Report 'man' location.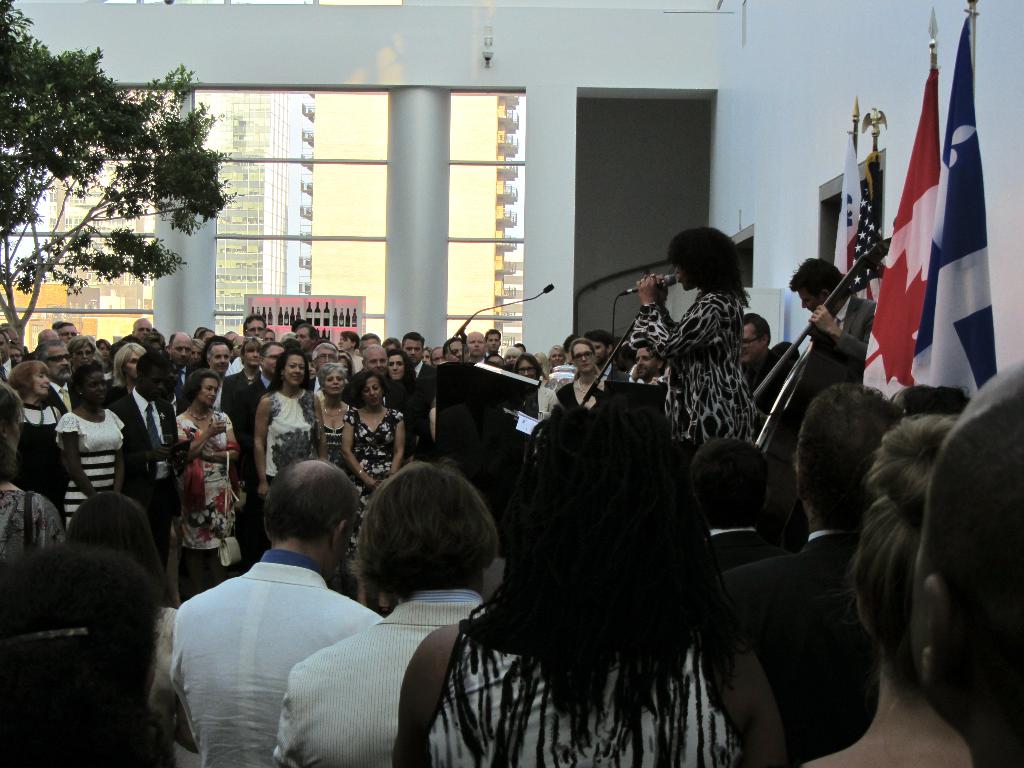
Report: rect(403, 329, 423, 426).
